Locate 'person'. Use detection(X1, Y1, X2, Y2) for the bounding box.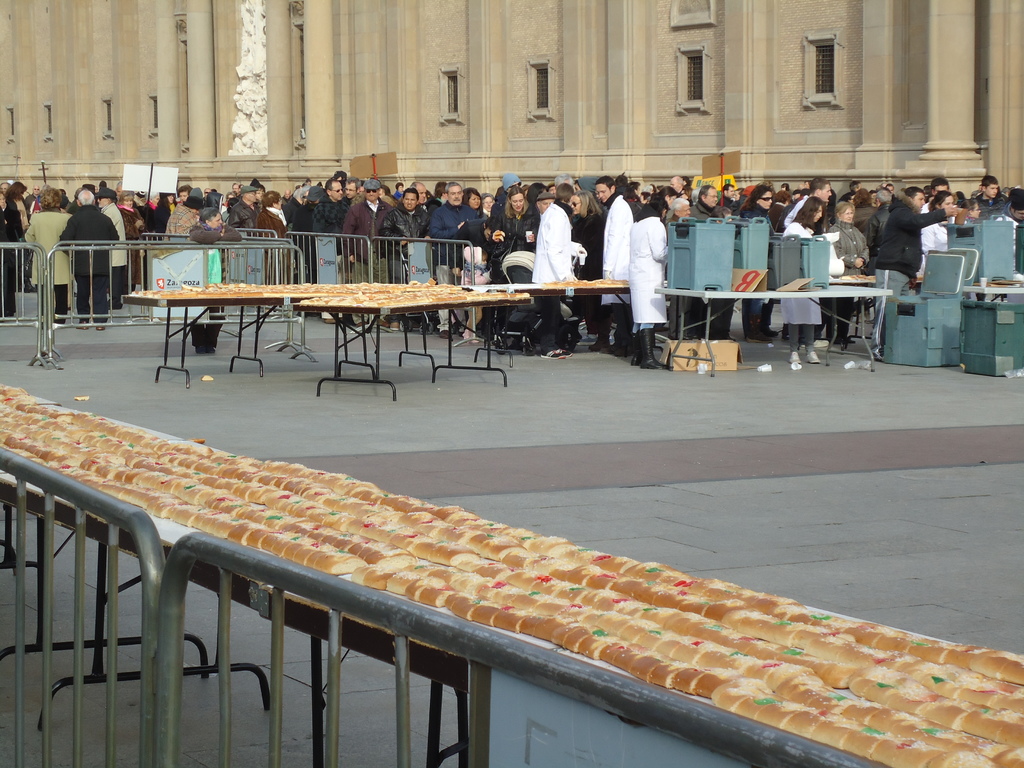
detection(623, 193, 671, 369).
